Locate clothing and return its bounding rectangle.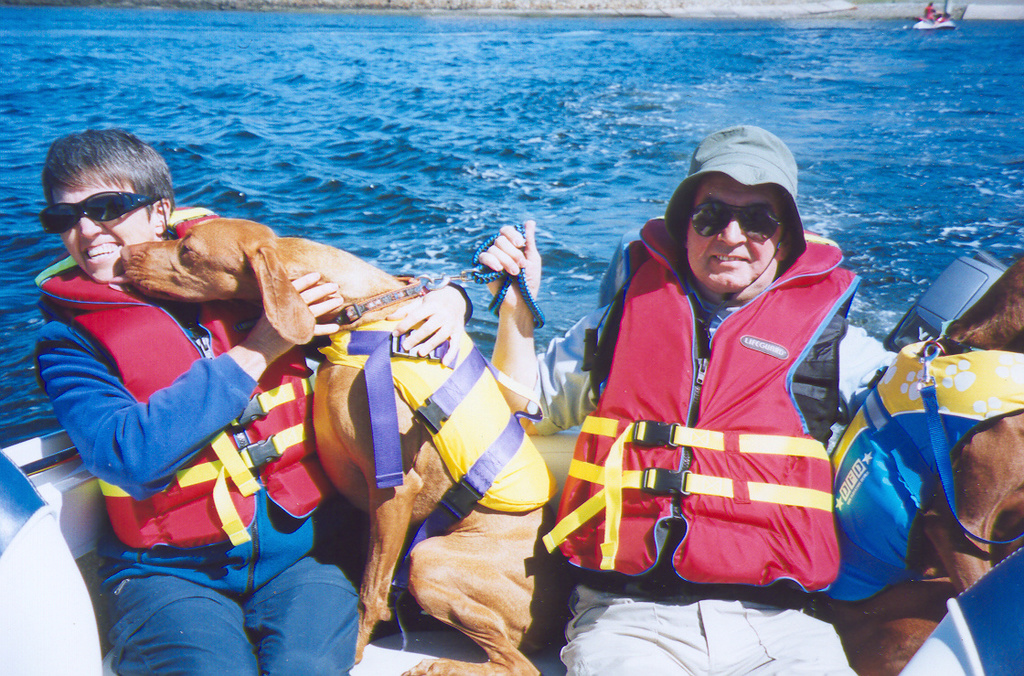
{"x1": 539, "y1": 208, "x2": 866, "y2": 675}.
